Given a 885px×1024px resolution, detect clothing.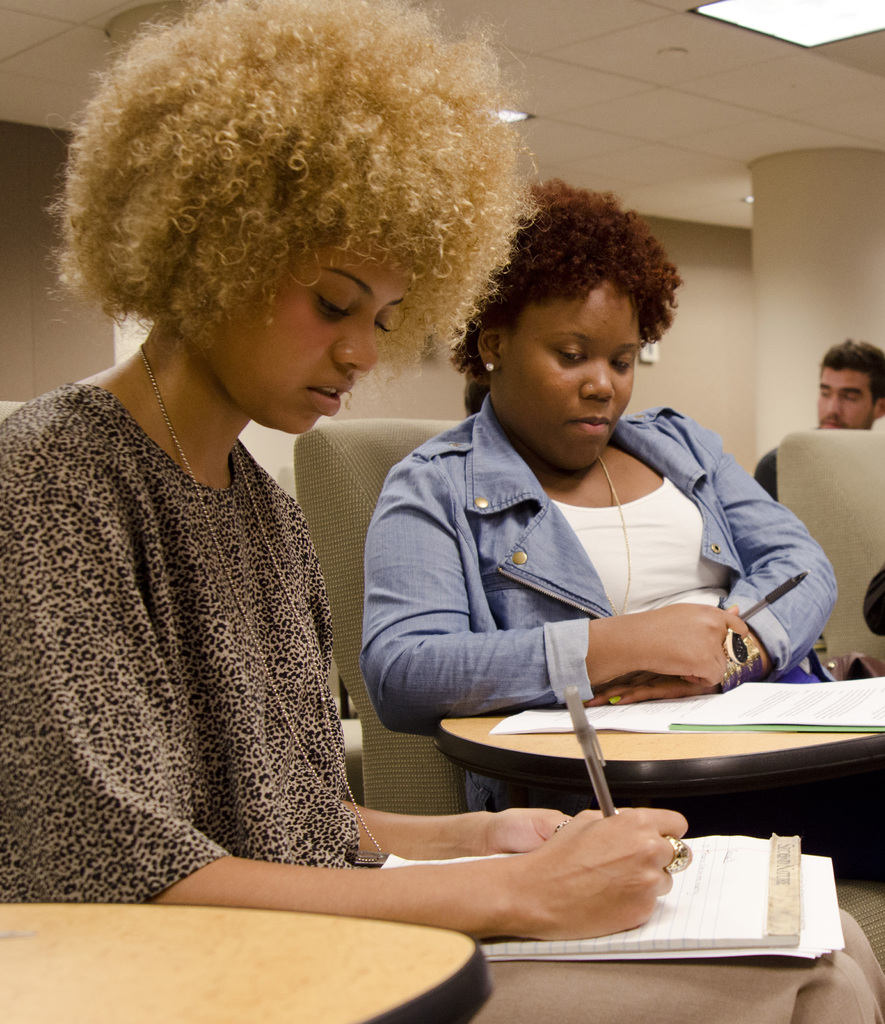
bbox(368, 397, 838, 810).
